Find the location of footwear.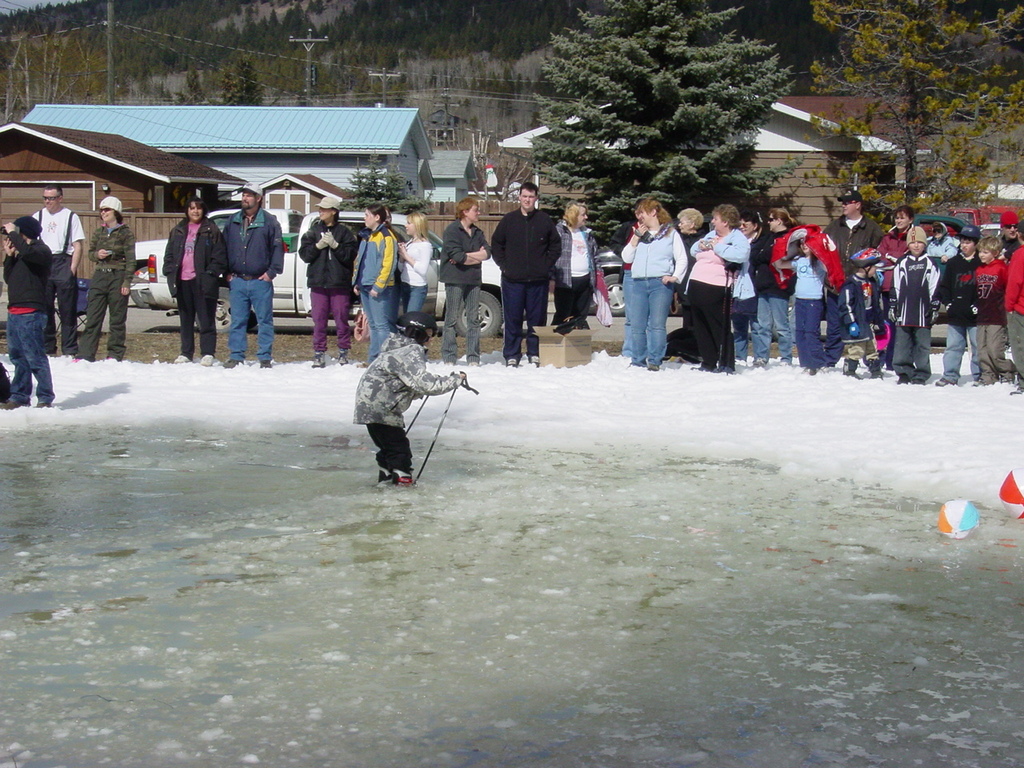
Location: {"left": 220, "top": 362, "right": 238, "bottom": 368}.
